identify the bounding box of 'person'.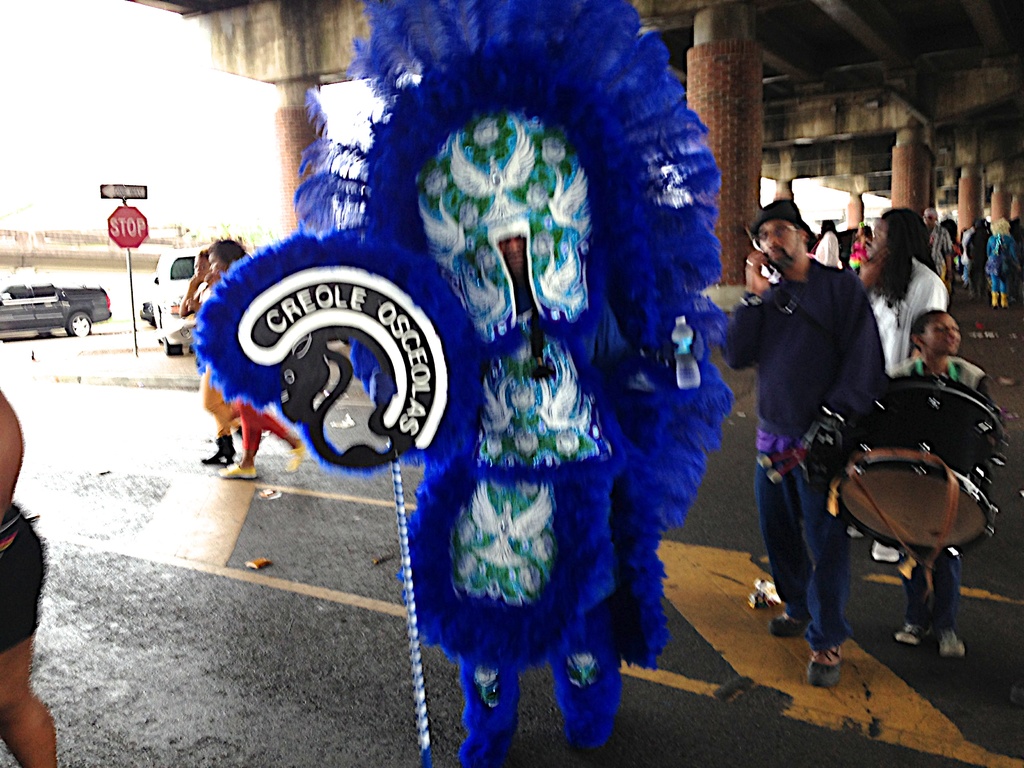
<box>181,246,218,468</box>.
